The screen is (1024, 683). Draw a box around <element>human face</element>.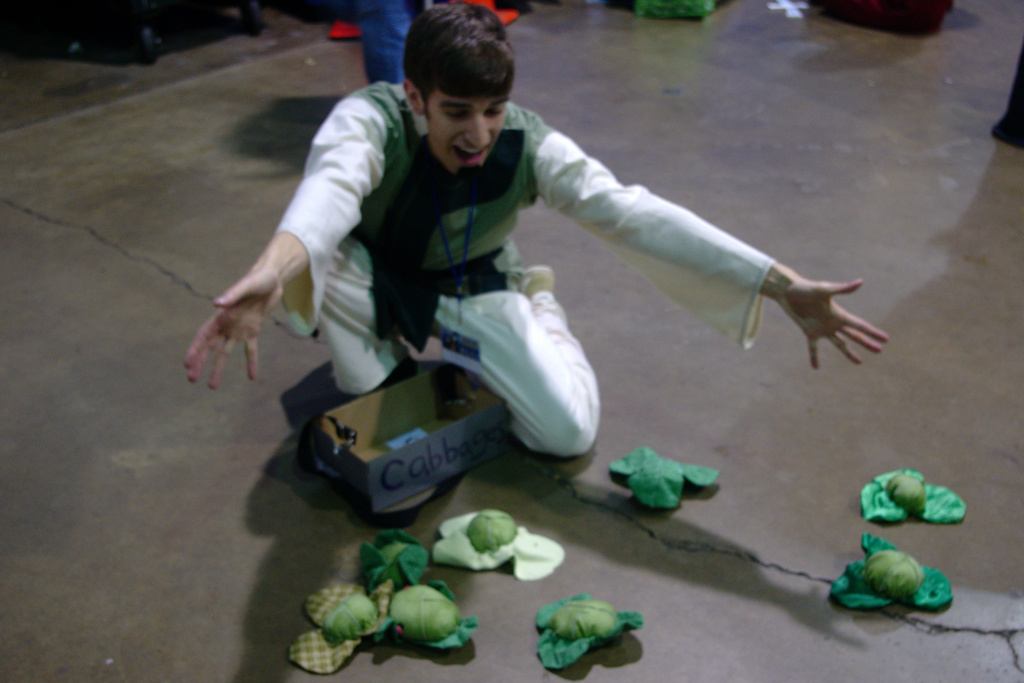
l=426, t=88, r=507, b=177.
